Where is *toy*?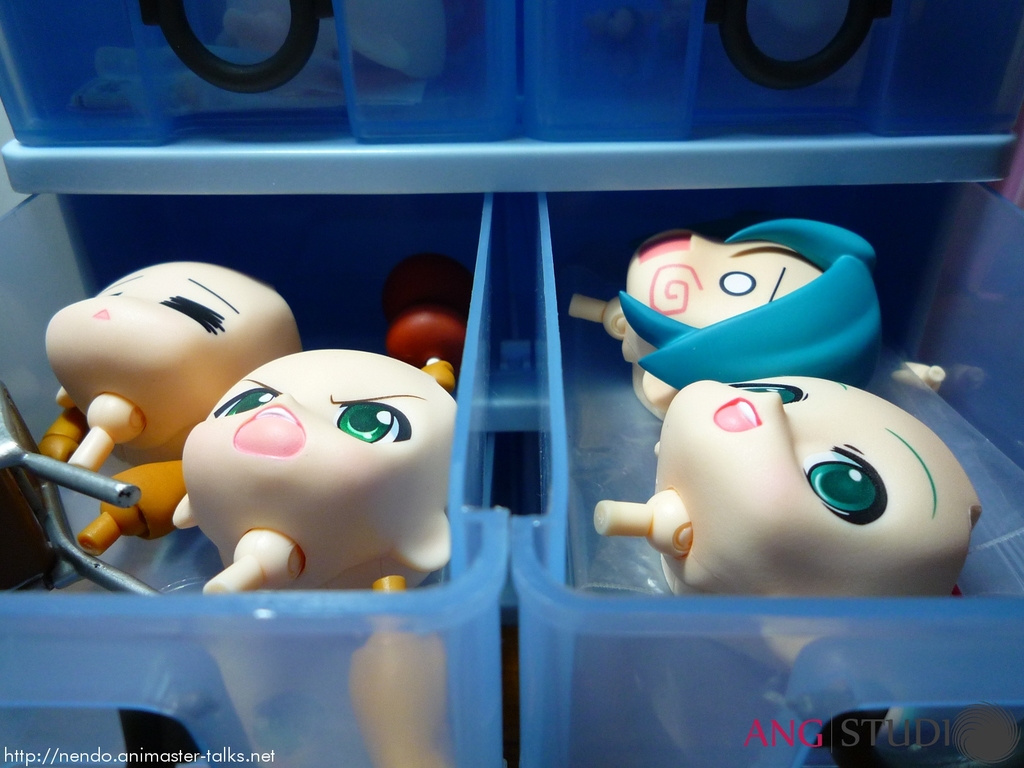
left=206, top=631, right=324, bottom=767.
